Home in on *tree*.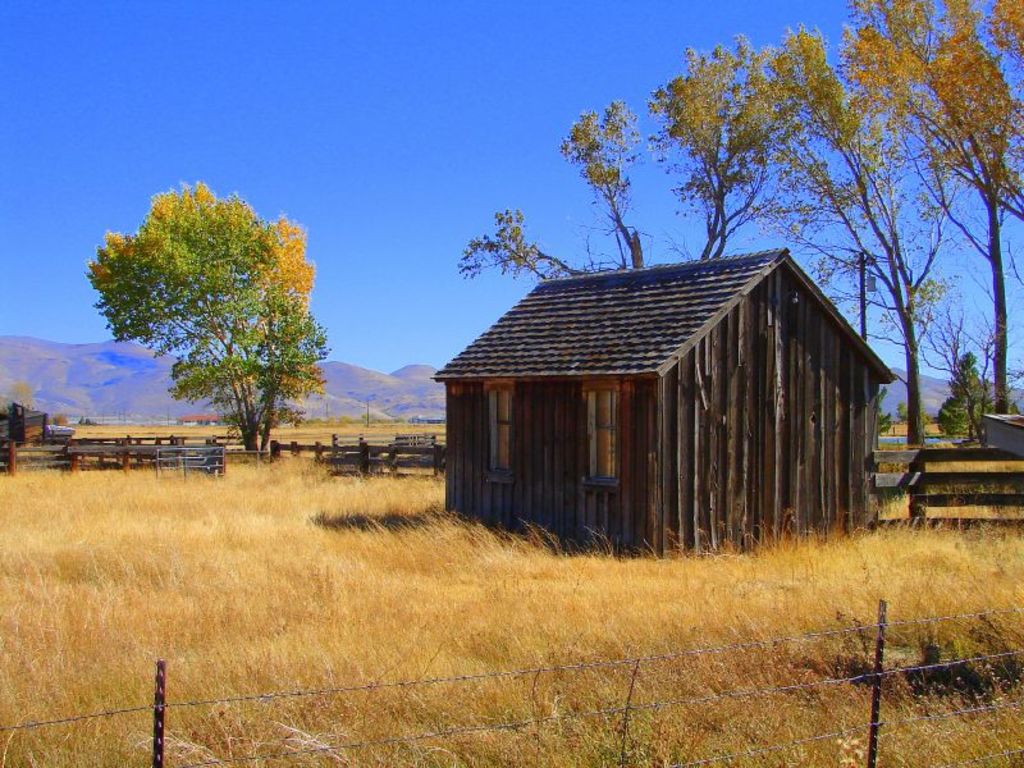
Homed in at <region>660, 29, 882, 253</region>.
